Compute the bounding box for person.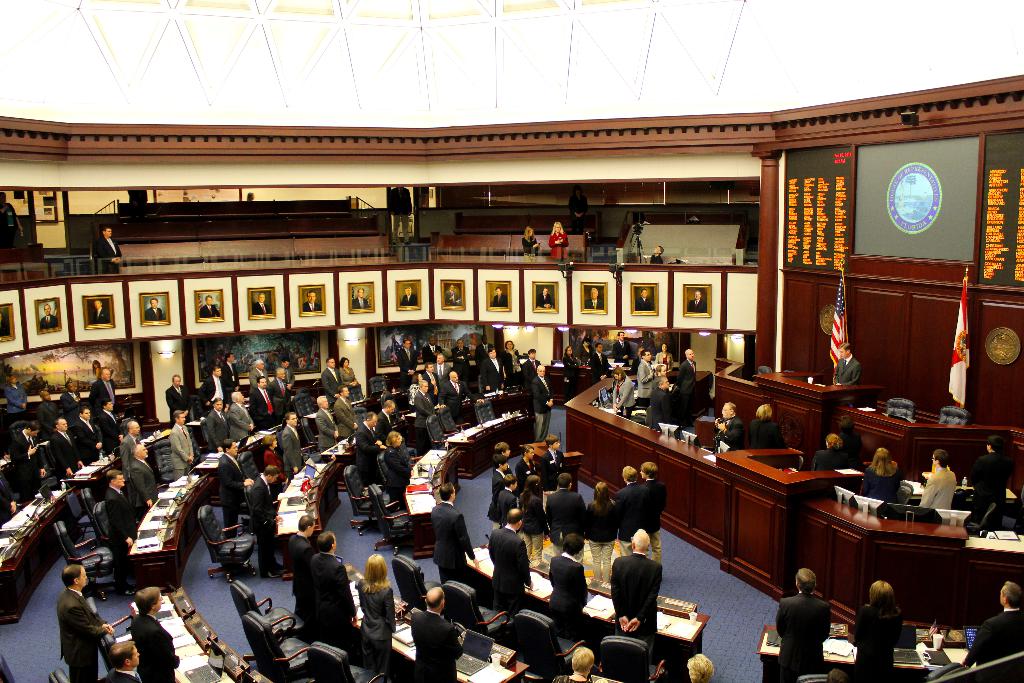
346:335:548:499.
